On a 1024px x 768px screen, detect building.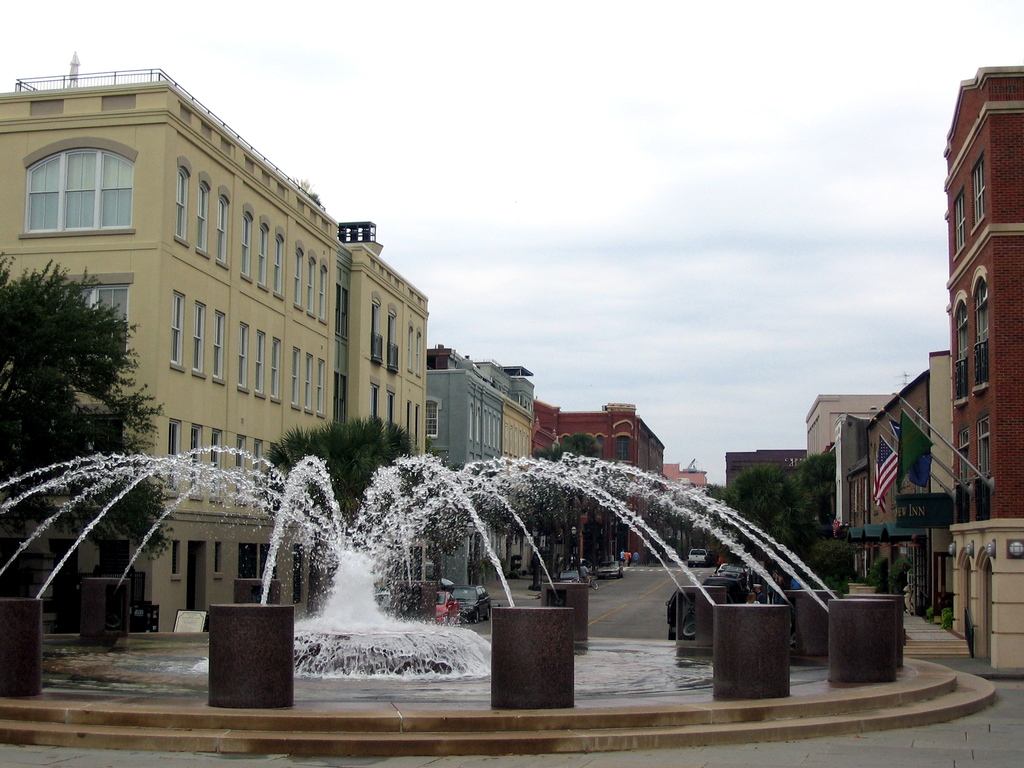
(x1=0, y1=44, x2=425, y2=648).
